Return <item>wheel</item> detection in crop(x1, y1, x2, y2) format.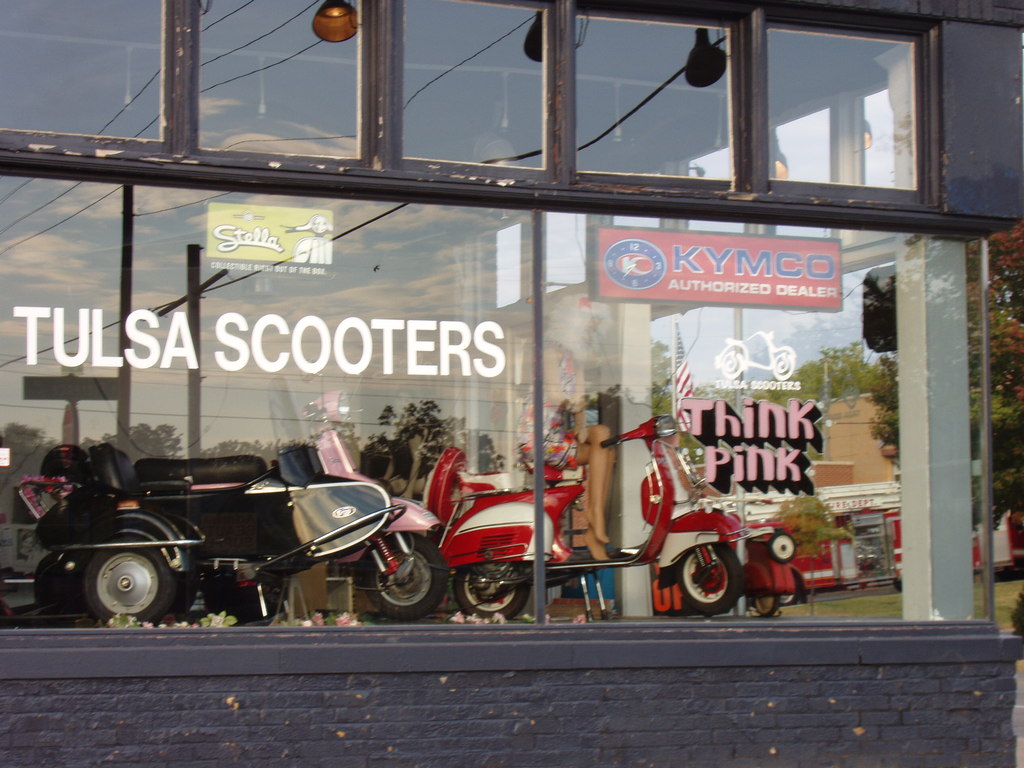
crop(454, 564, 530, 612).
